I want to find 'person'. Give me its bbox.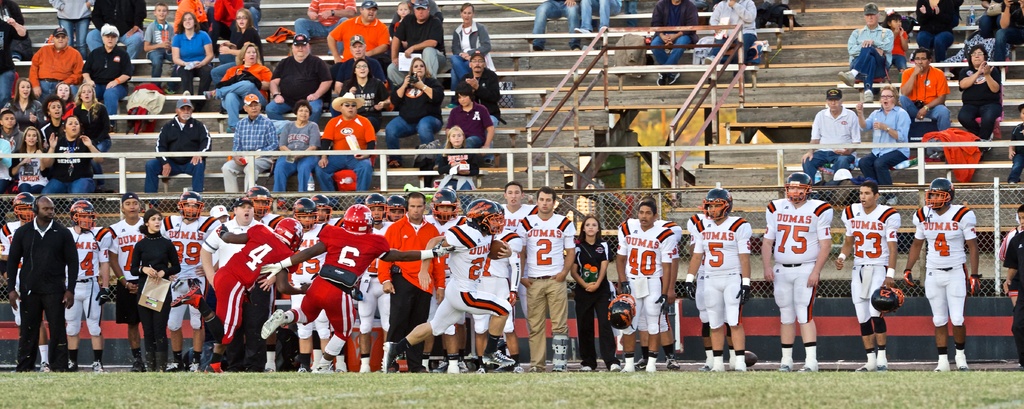
(left=530, top=0, right=581, bottom=52).
